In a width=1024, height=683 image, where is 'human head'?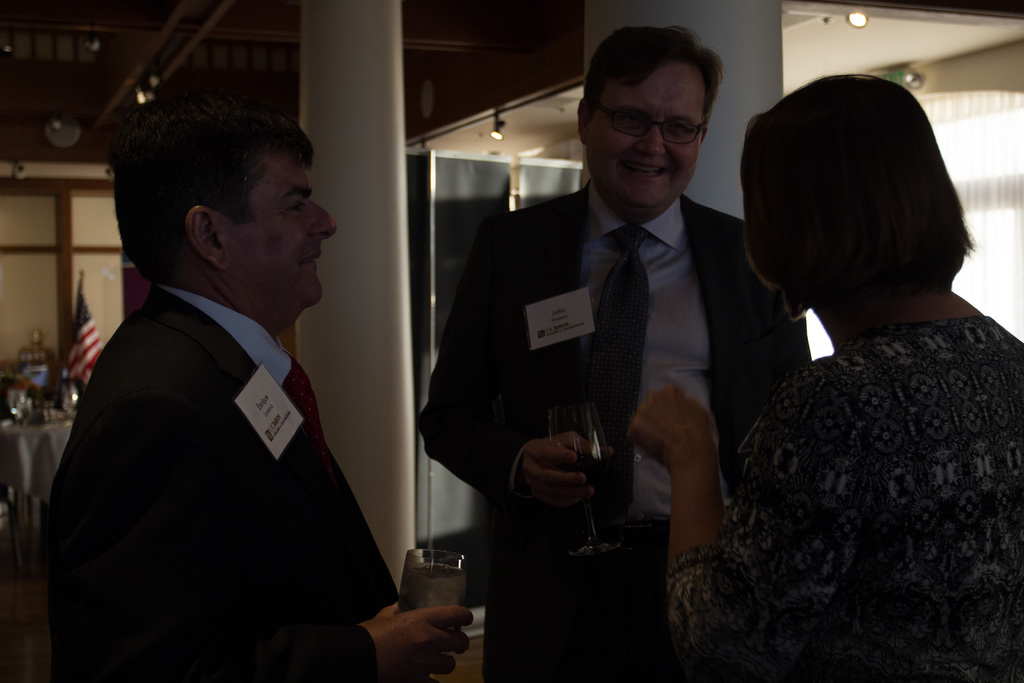
<region>743, 75, 954, 305</region>.
